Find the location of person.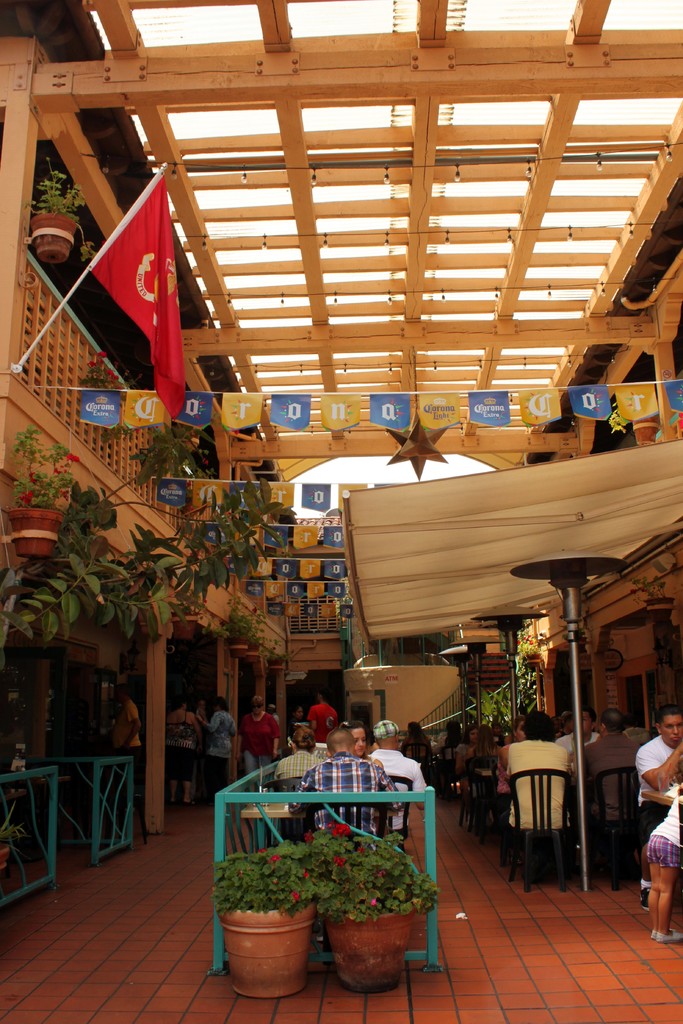
Location: bbox=(629, 704, 682, 910).
